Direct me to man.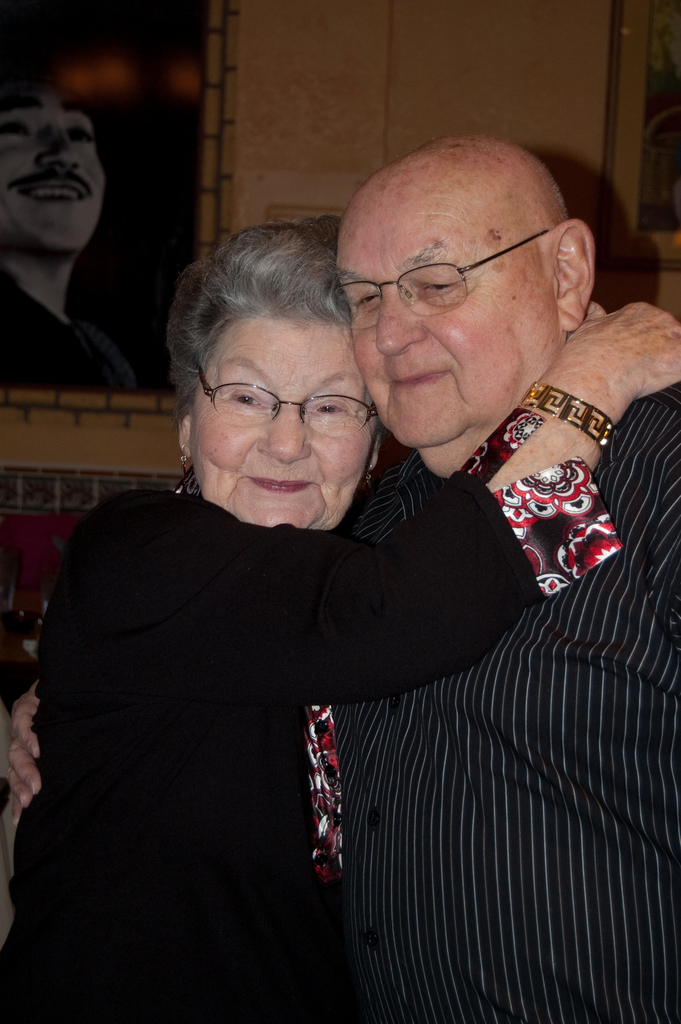
Direction: box(77, 120, 655, 979).
